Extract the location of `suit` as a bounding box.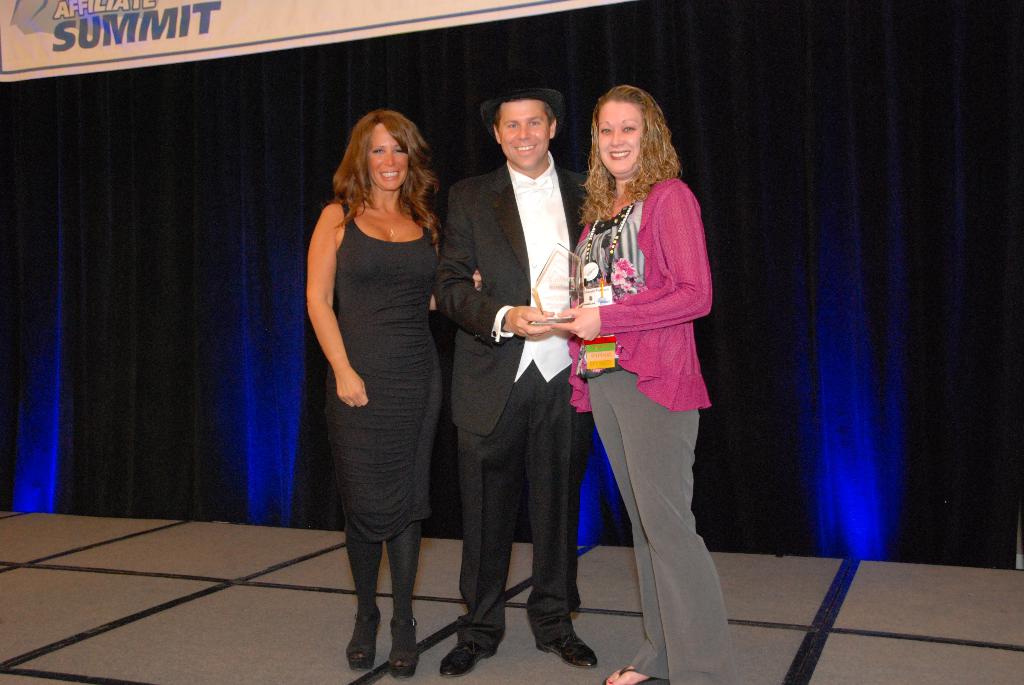
detection(450, 143, 648, 650).
